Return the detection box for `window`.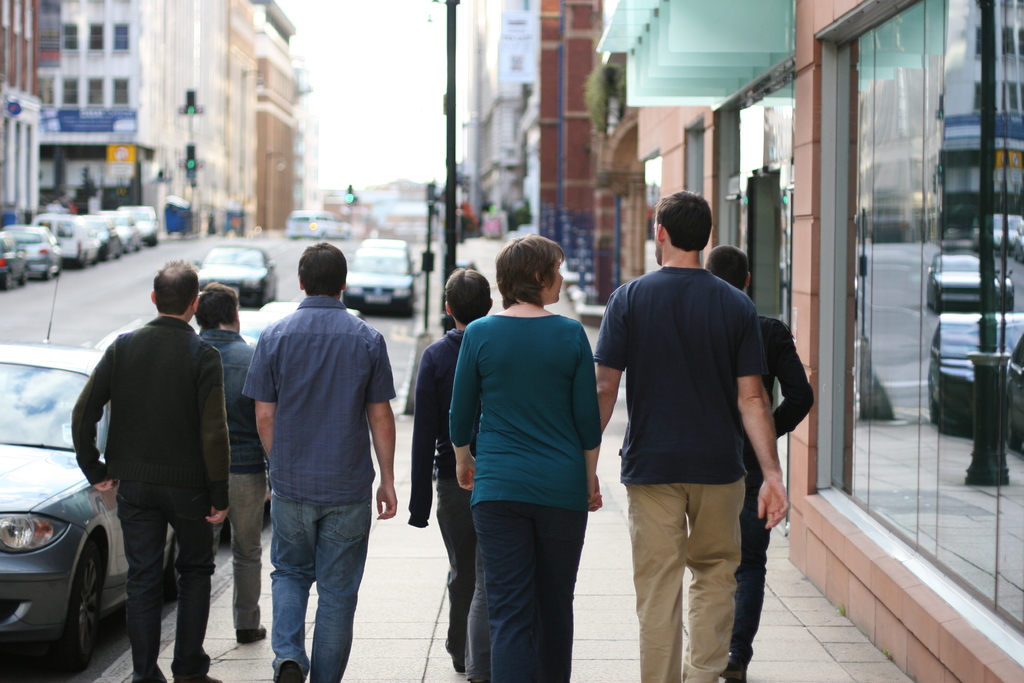
113 21 128 55.
